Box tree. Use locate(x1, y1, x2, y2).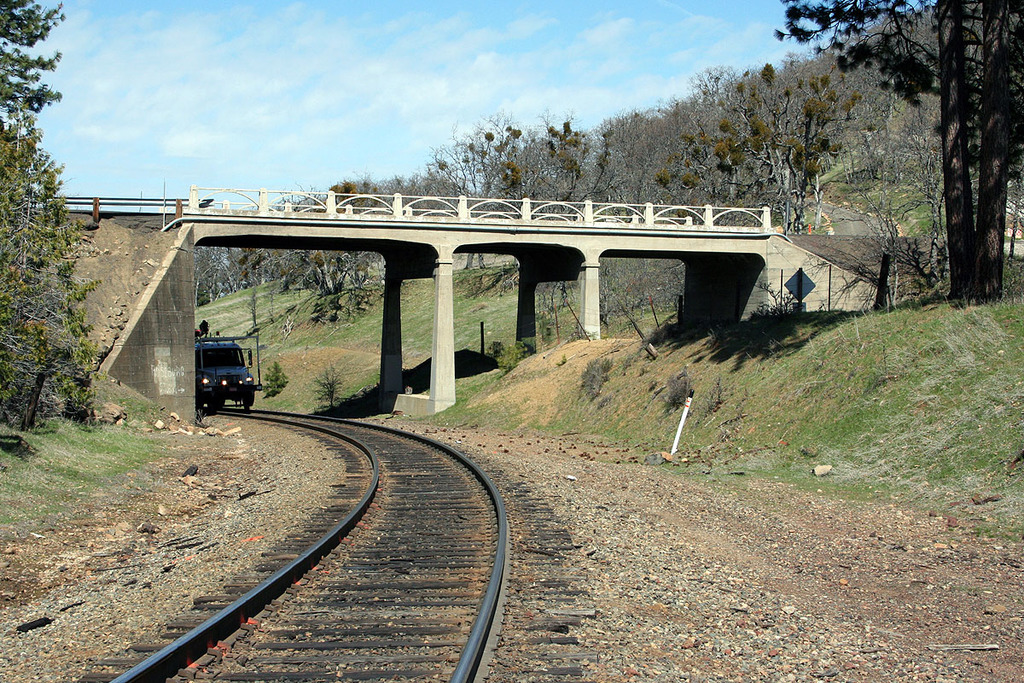
locate(0, 0, 63, 128).
